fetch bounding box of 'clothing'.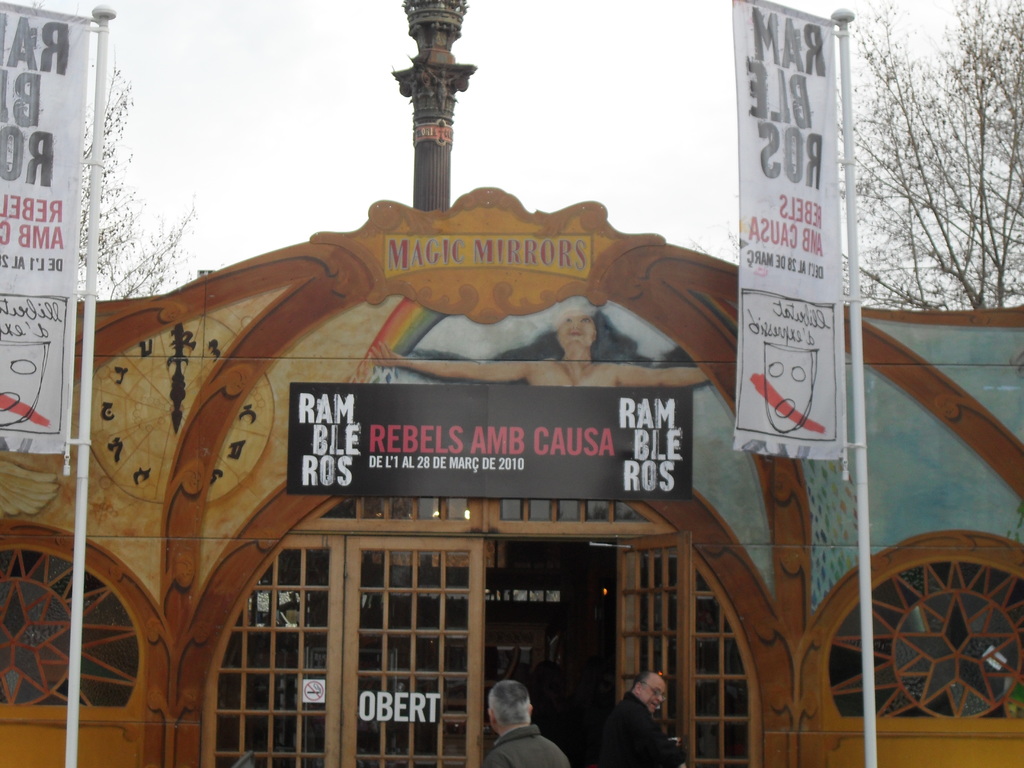
Bbox: (x1=486, y1=716, x2=564, y2=767).
